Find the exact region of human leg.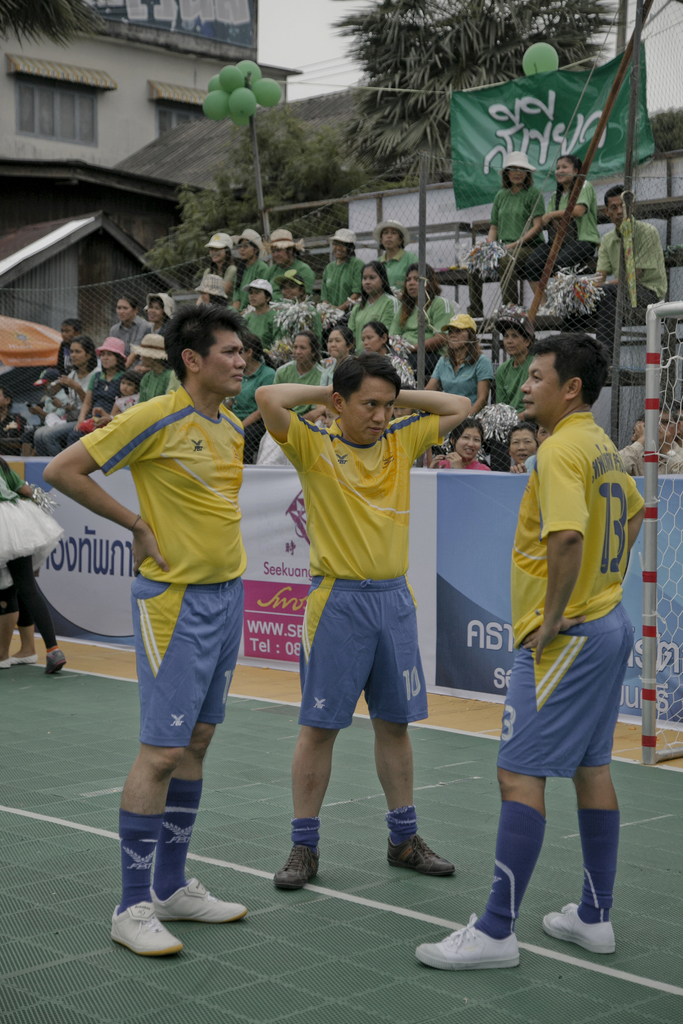
Exact region: bbox(1, 592, 15, 671).
